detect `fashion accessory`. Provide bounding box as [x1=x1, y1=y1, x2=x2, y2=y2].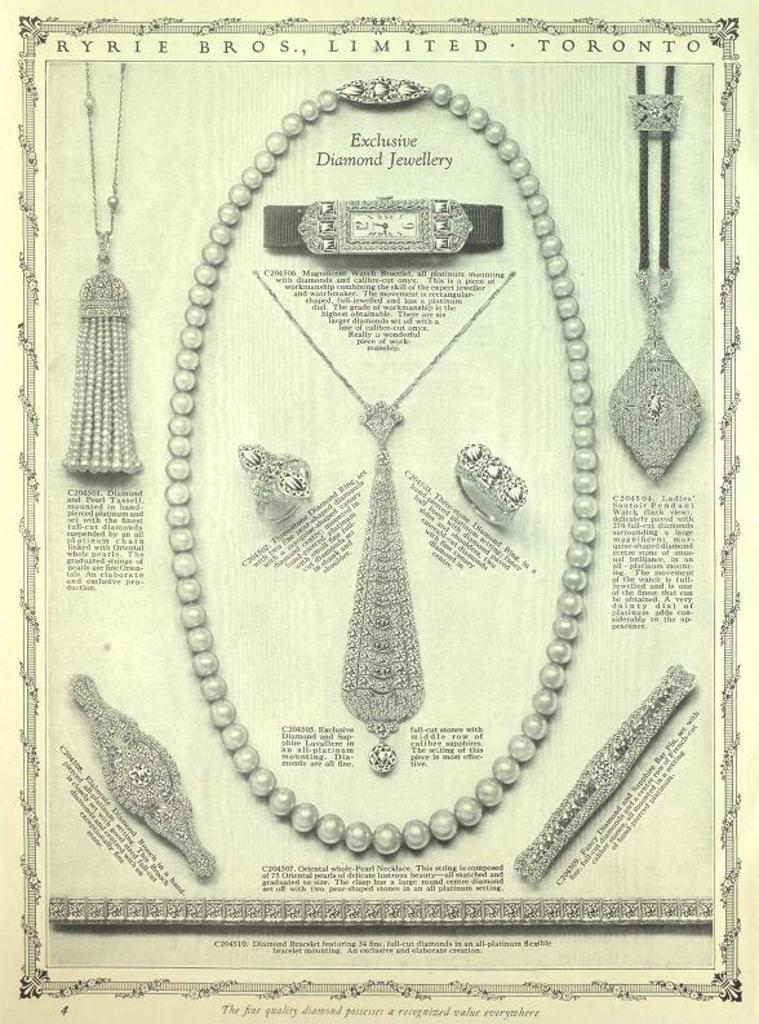
[x1=512, y1=661, x2=694, y2=885].
